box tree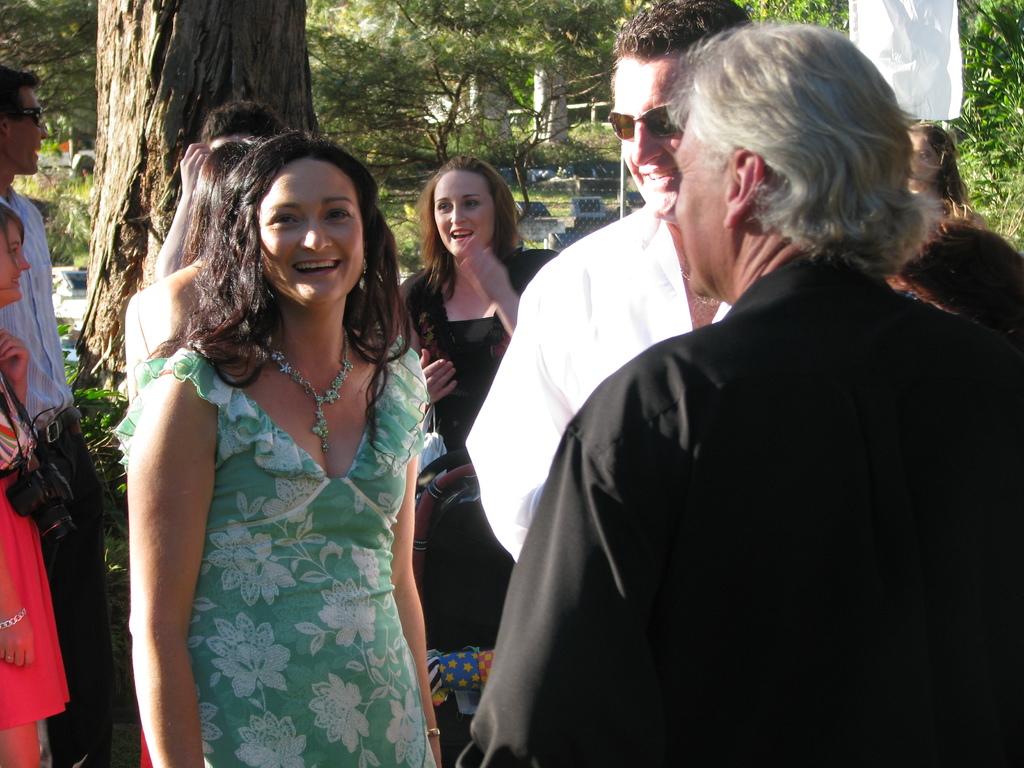
x1=0 y1=0 x2=96 y2=149
